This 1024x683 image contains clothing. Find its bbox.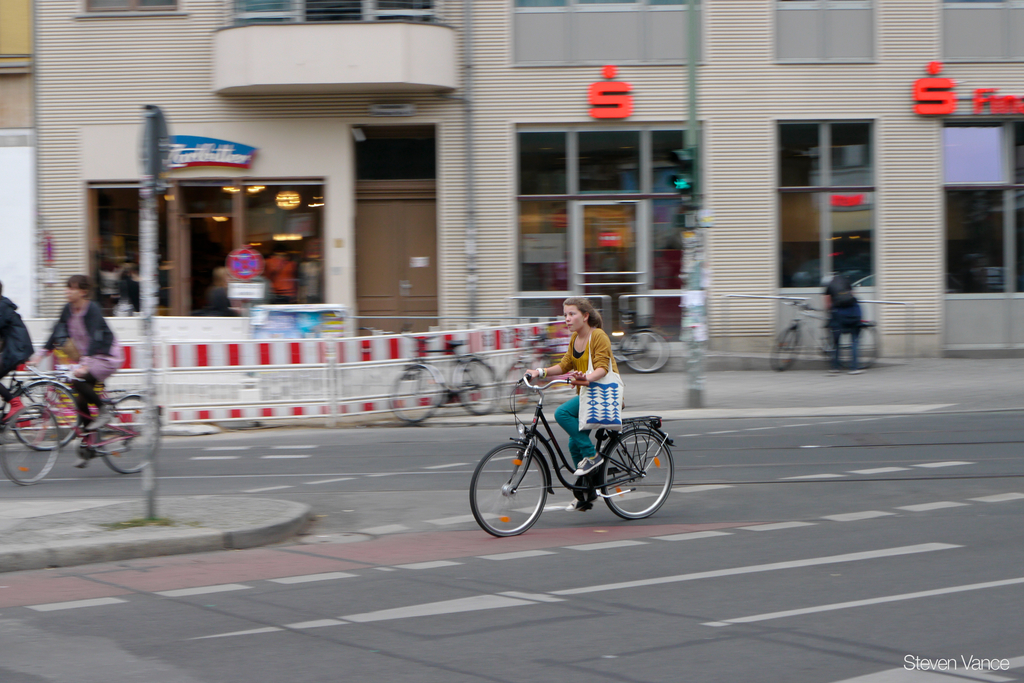
left=0, top=293, right=37, bottom=402.
